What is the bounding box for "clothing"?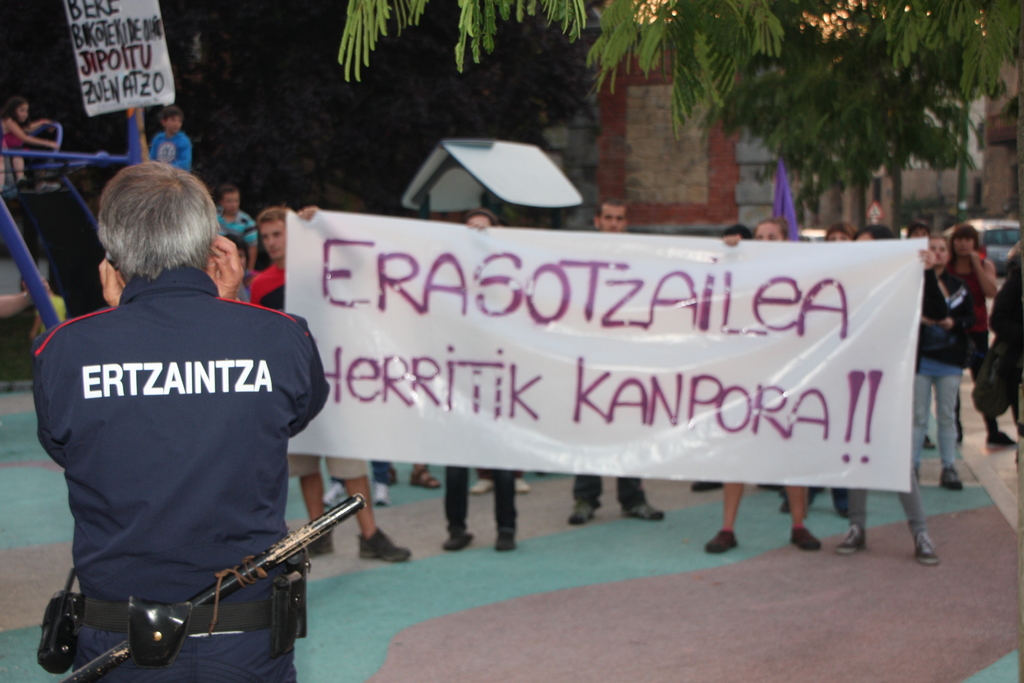
x1=237, y1=272, x2=250, y2=302.
